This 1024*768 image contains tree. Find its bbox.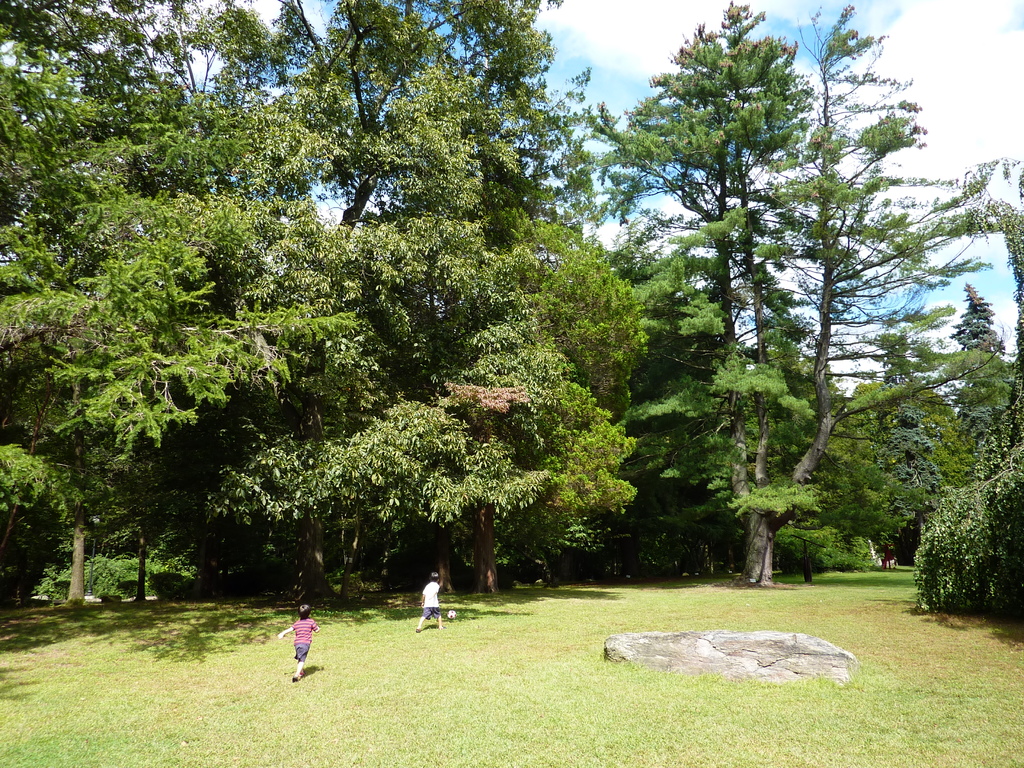
Rect(572, 0, 993, 590).
